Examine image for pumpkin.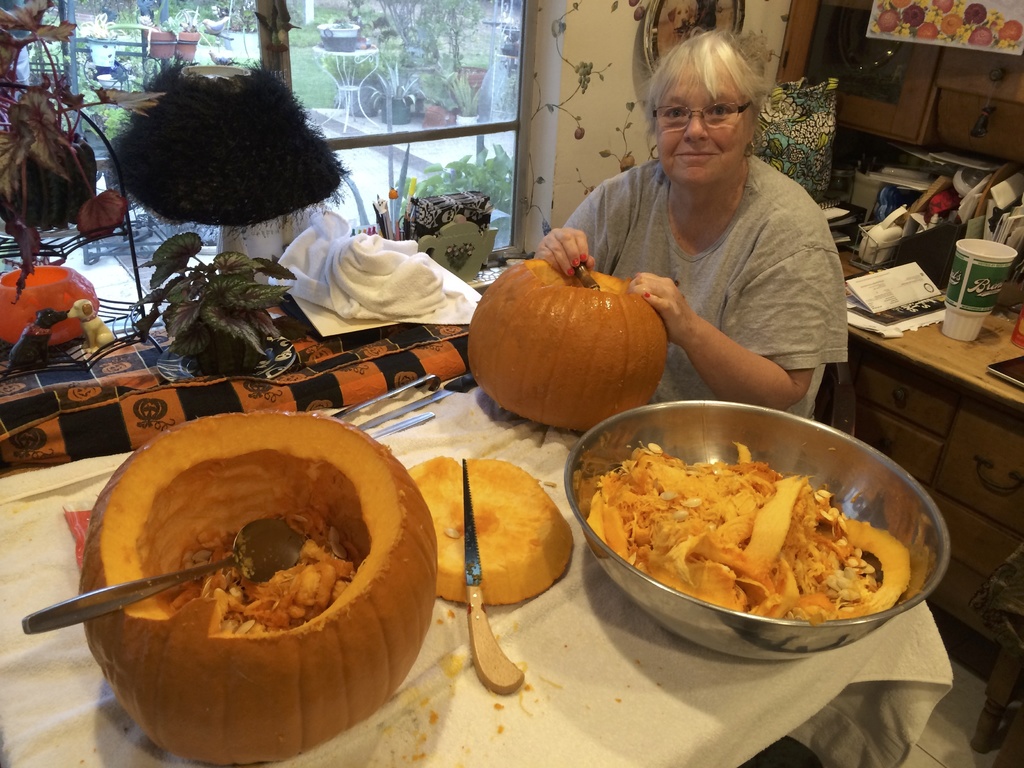
Examination result: {"x1": 0, "y1": 263, "x2": 99, "y2": 349}.
